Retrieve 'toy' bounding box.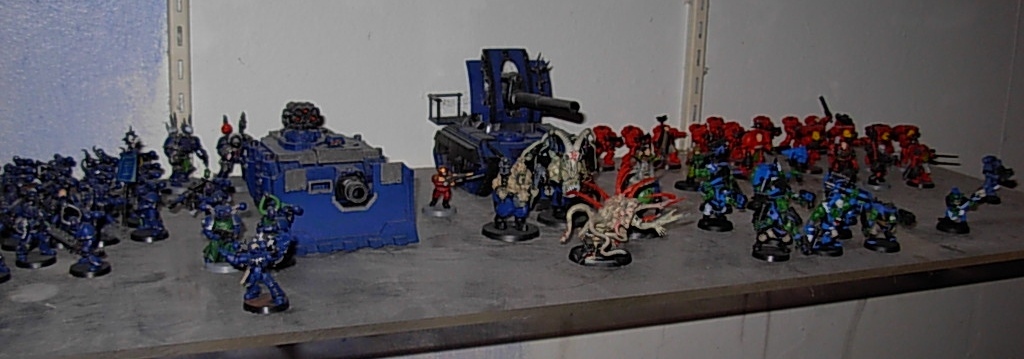
Bounding box: box(429, 56, 582, 203).
